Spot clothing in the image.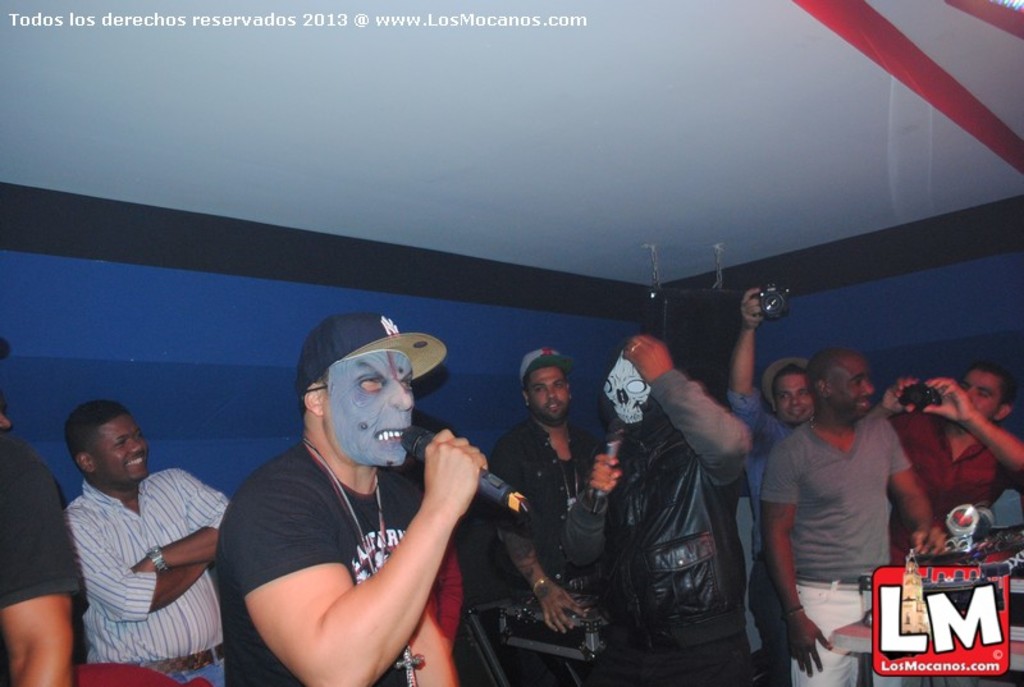
clothing found at locate(714, 386, 805, 660).
